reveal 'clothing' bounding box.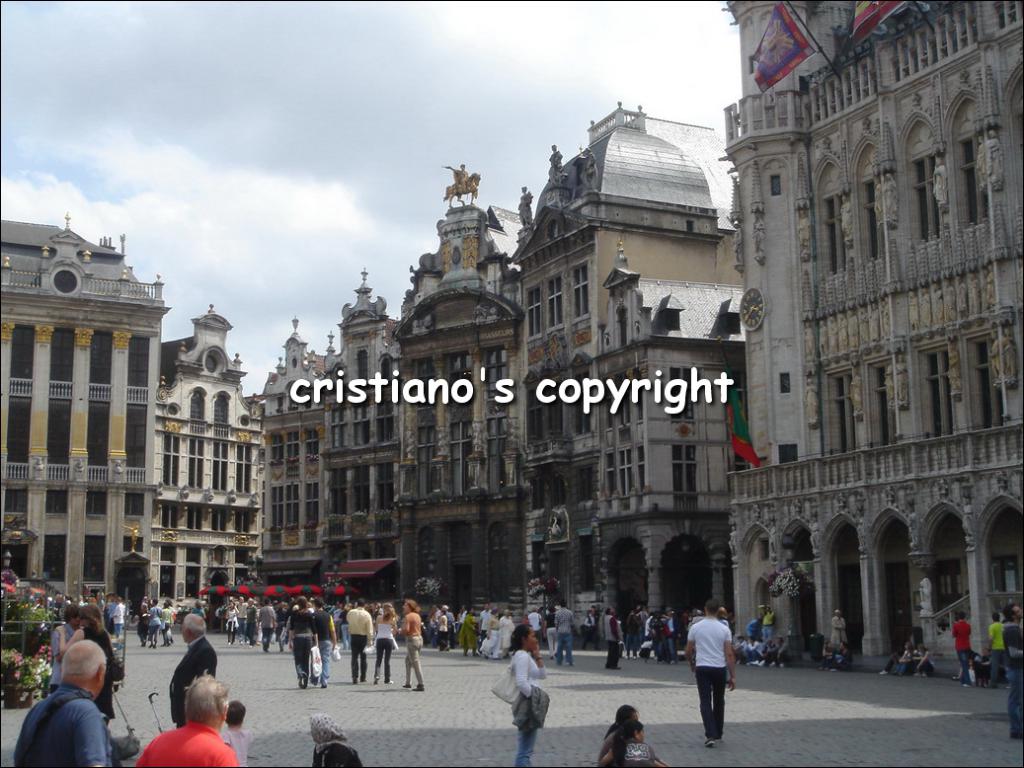
Revealed: (x1=998, y1=612, x2=1023, y2=724).
